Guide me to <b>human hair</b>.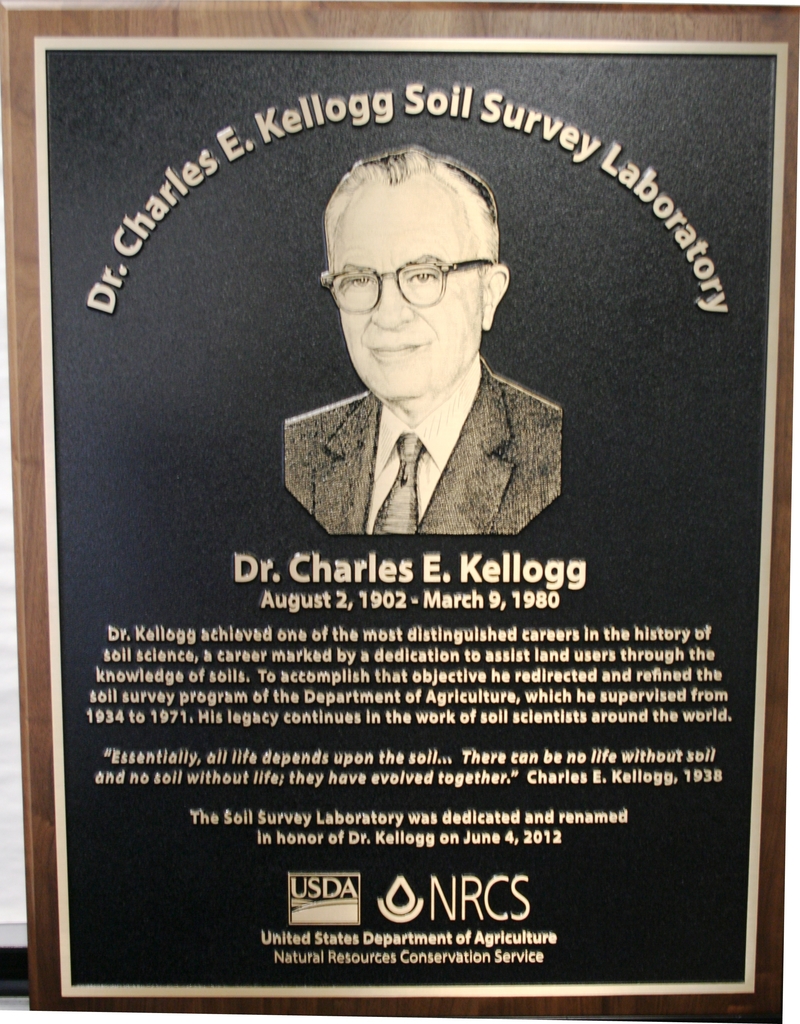
Guidance: Rect(316, 140, 505, 269).
